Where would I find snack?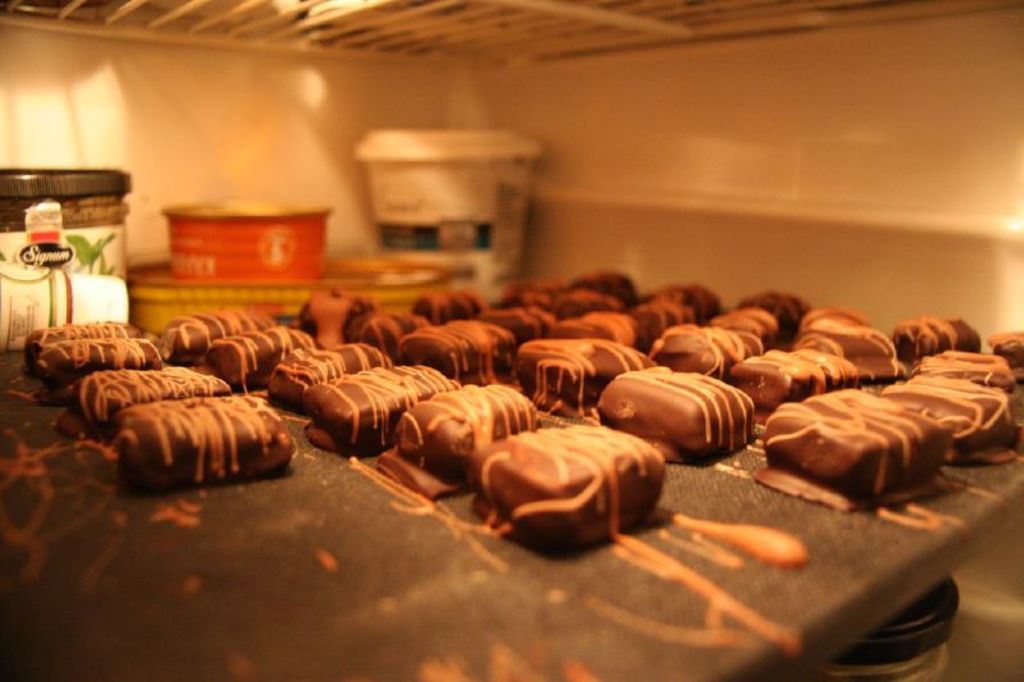
At bbox(759, 389, 960, 512).
